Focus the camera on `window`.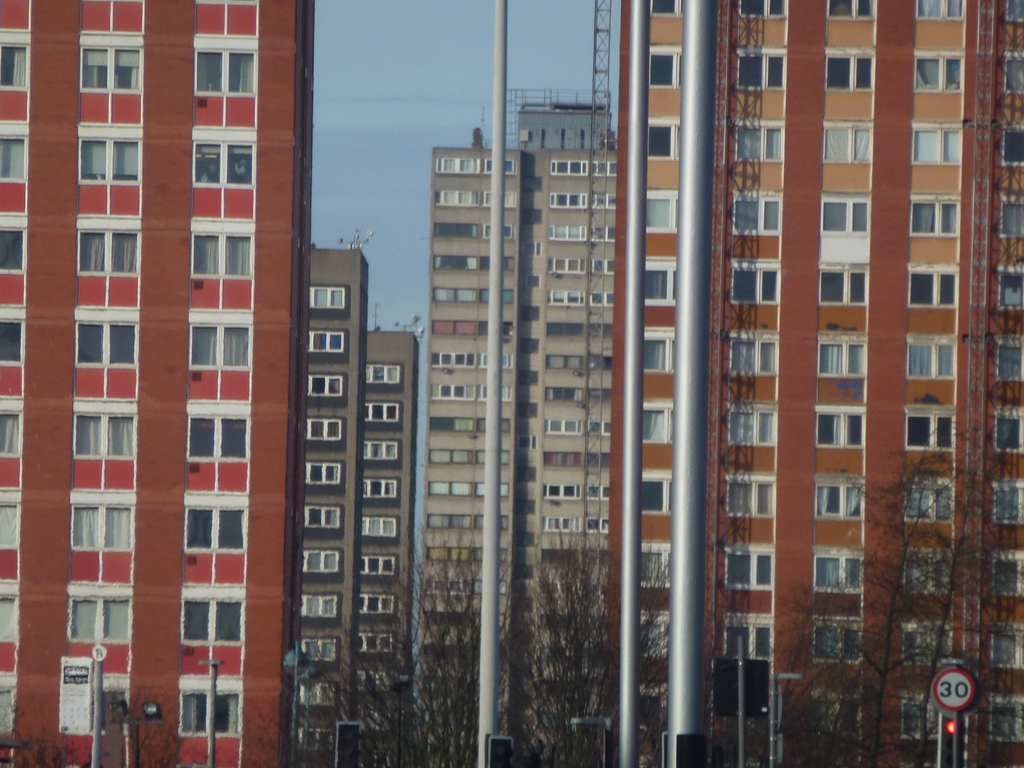
Focus region: bbox=[733, 0, 789, 17].
